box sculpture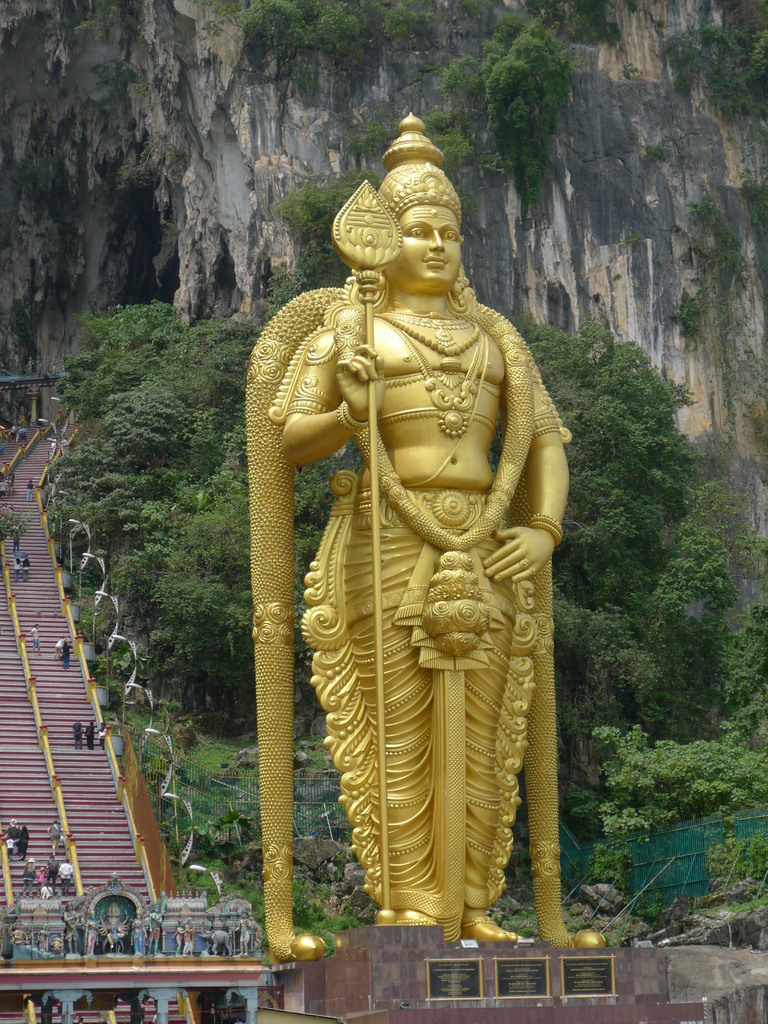
x1=95, y1=900, x2=131, y2=952
